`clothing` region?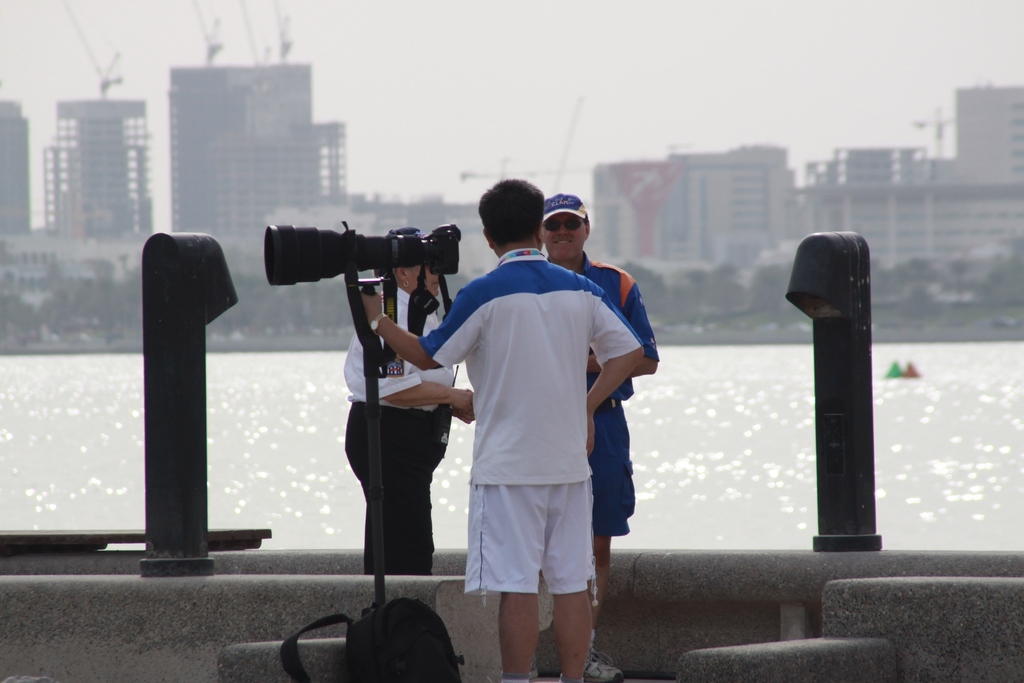
{"x1": 548, "y1": 251, "x2": 659, "y2": 544}
